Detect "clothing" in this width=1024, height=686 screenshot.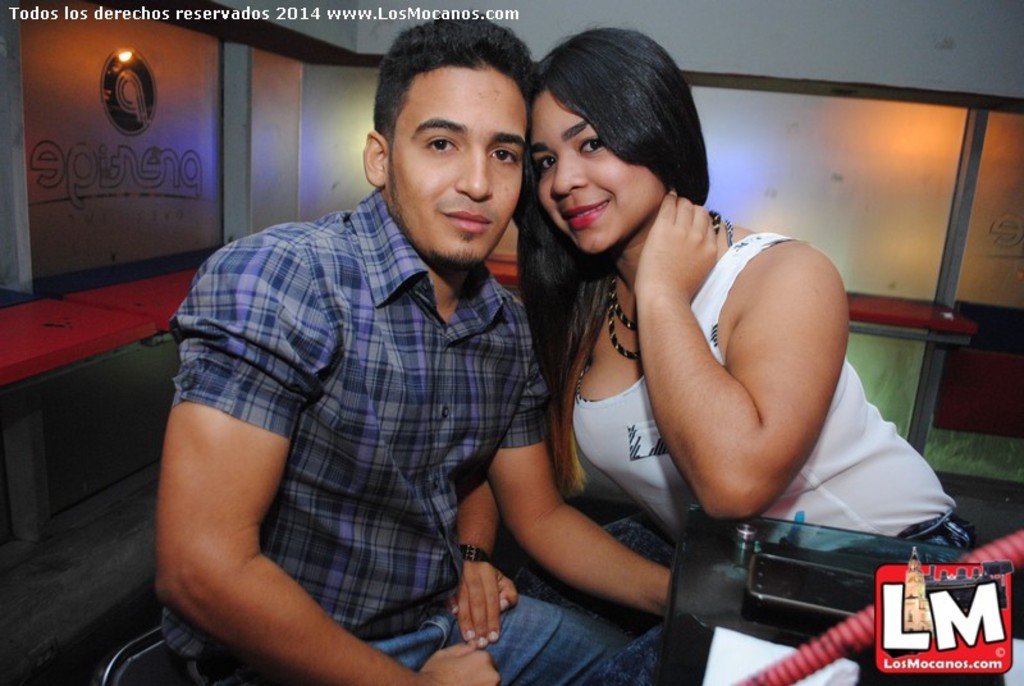
Detection: (x1=166, y1=180, x2=692, y2=685).
